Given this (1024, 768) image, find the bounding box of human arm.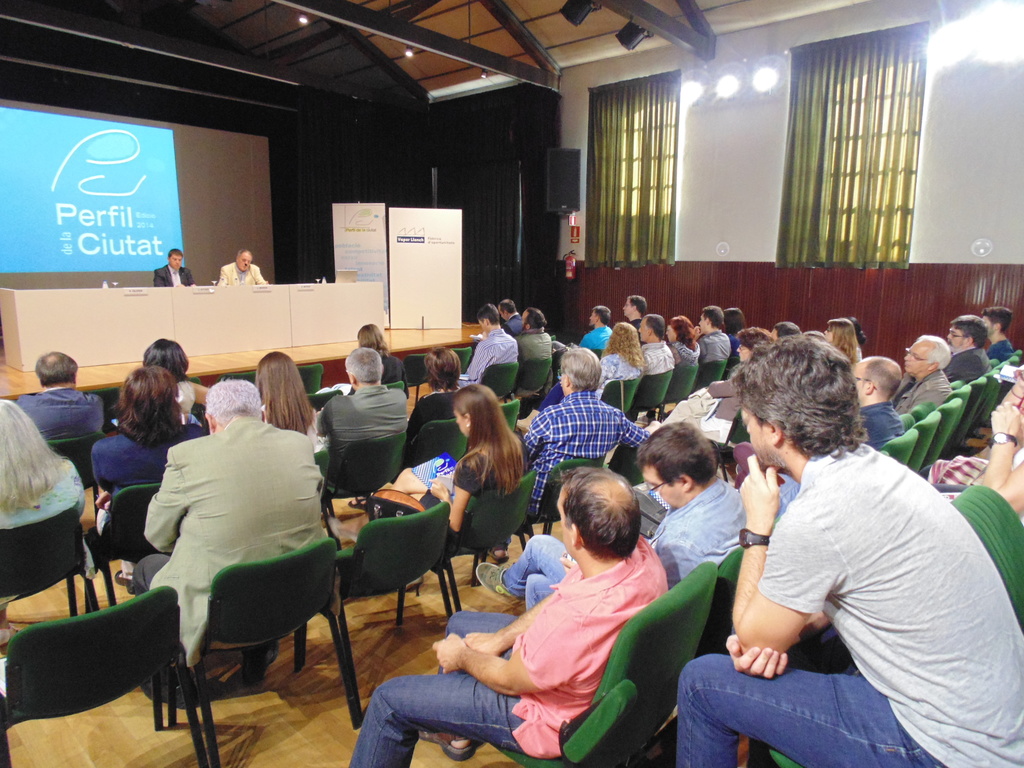
(left=213, top=268, right=225, bottom=285).
